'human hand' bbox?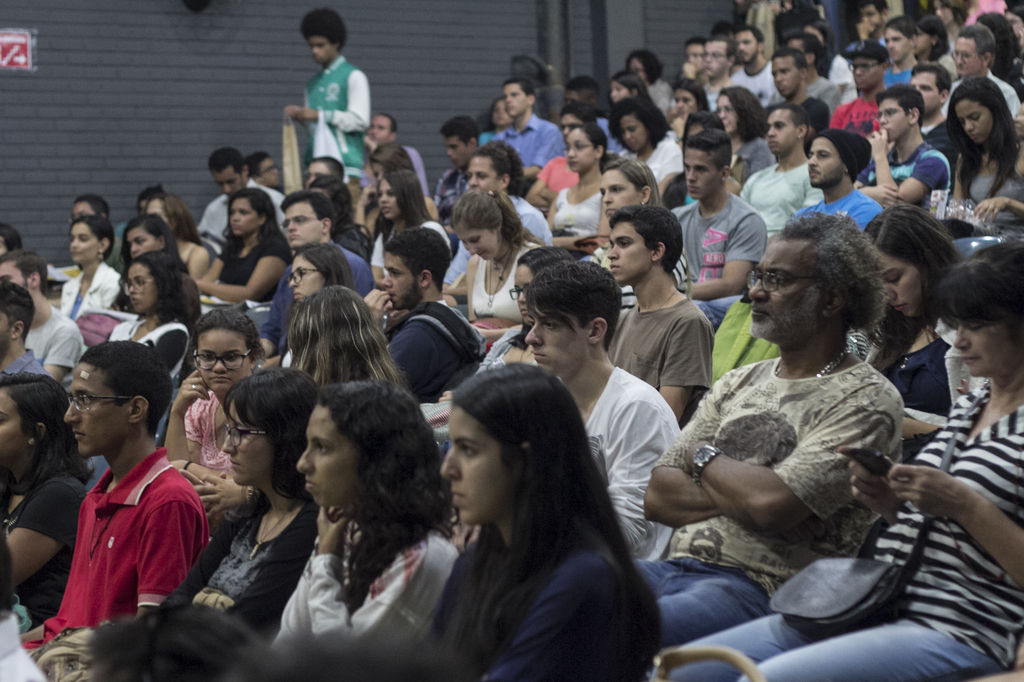
Rect(316, 506, 353, 559)
